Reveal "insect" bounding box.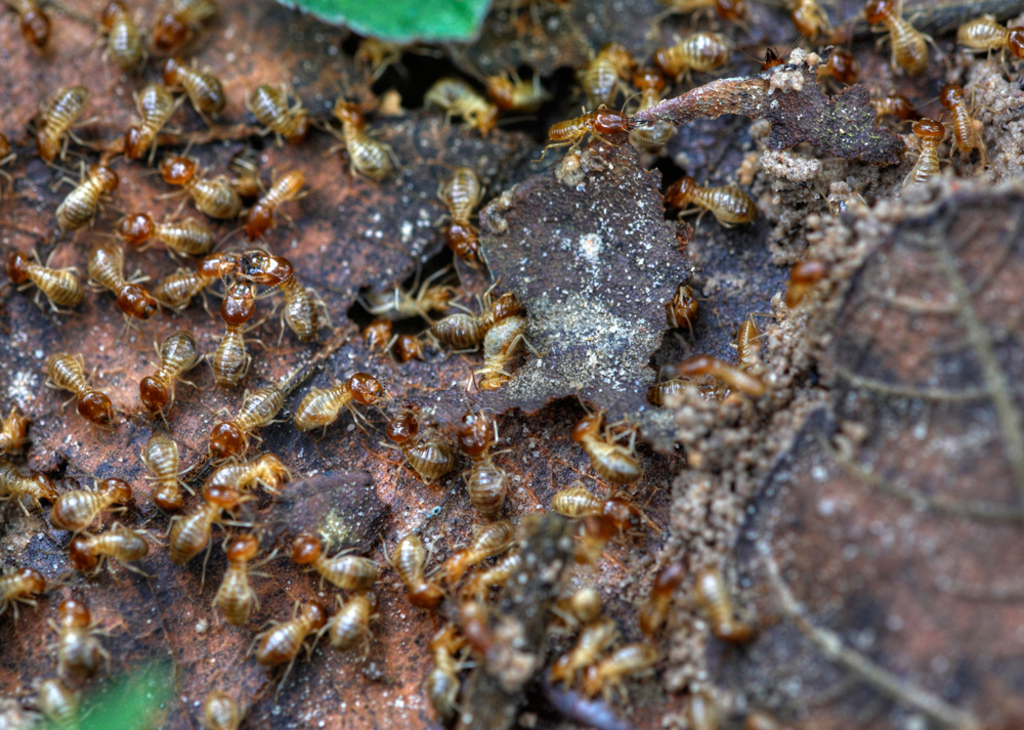
Revealed: bbox(382, 533, 455, 625).
